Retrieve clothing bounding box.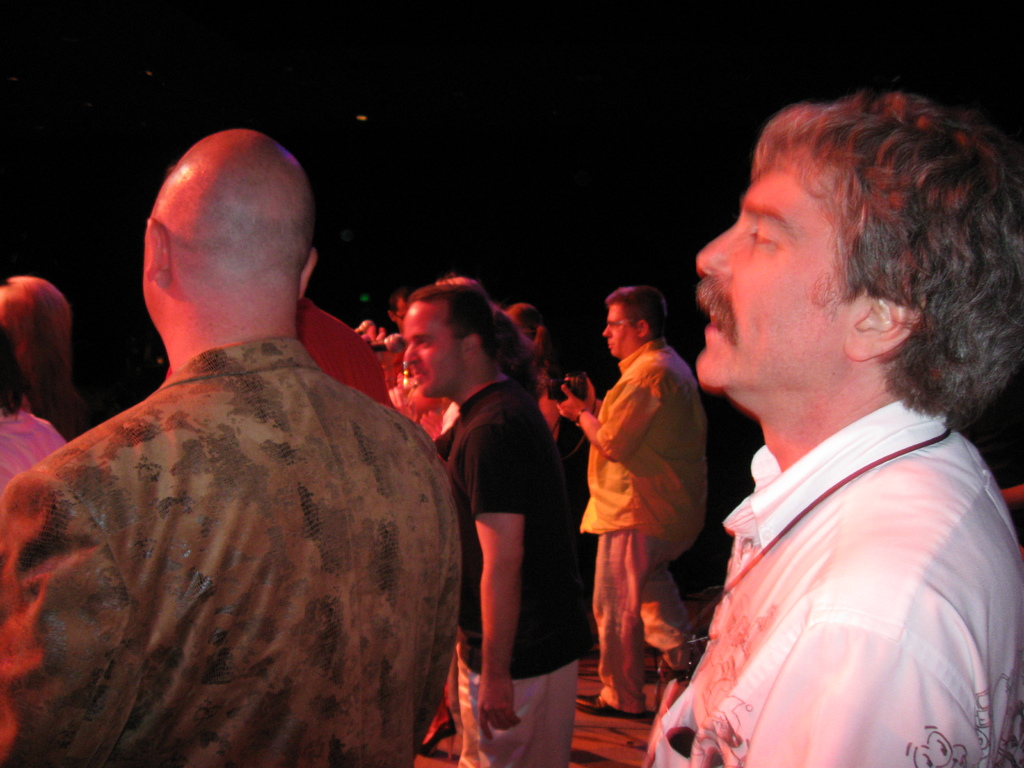
Bounding box: crop(1, 335, 460, 767).
